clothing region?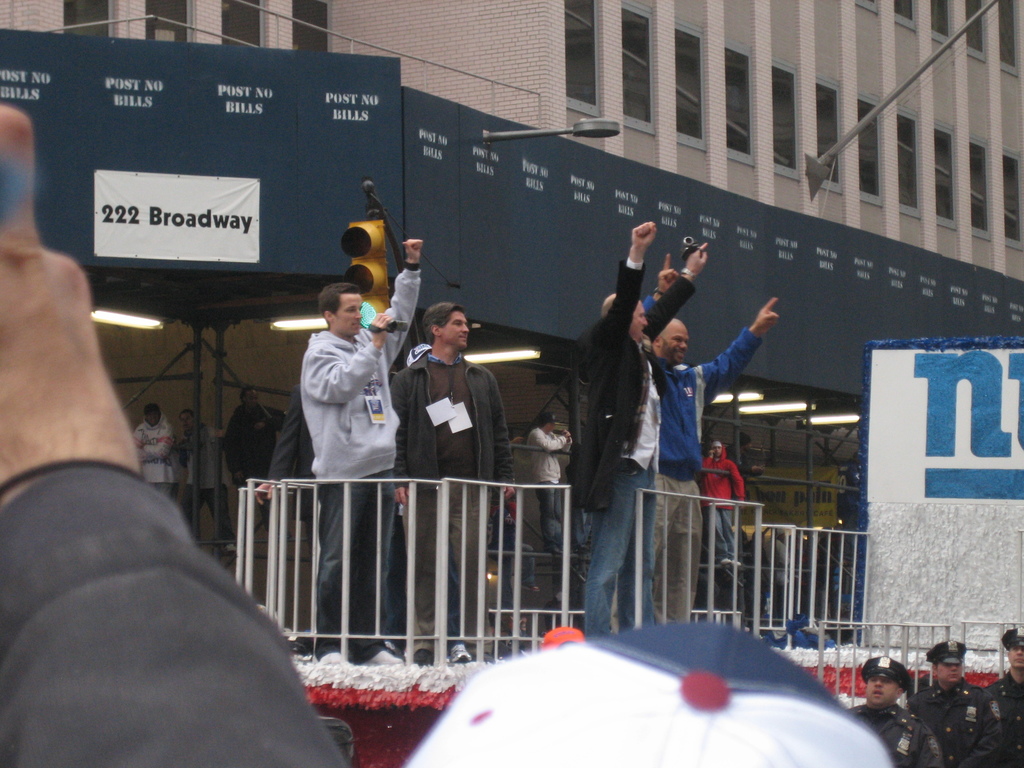
(left=224, top=400, right=282, bottom=532)
